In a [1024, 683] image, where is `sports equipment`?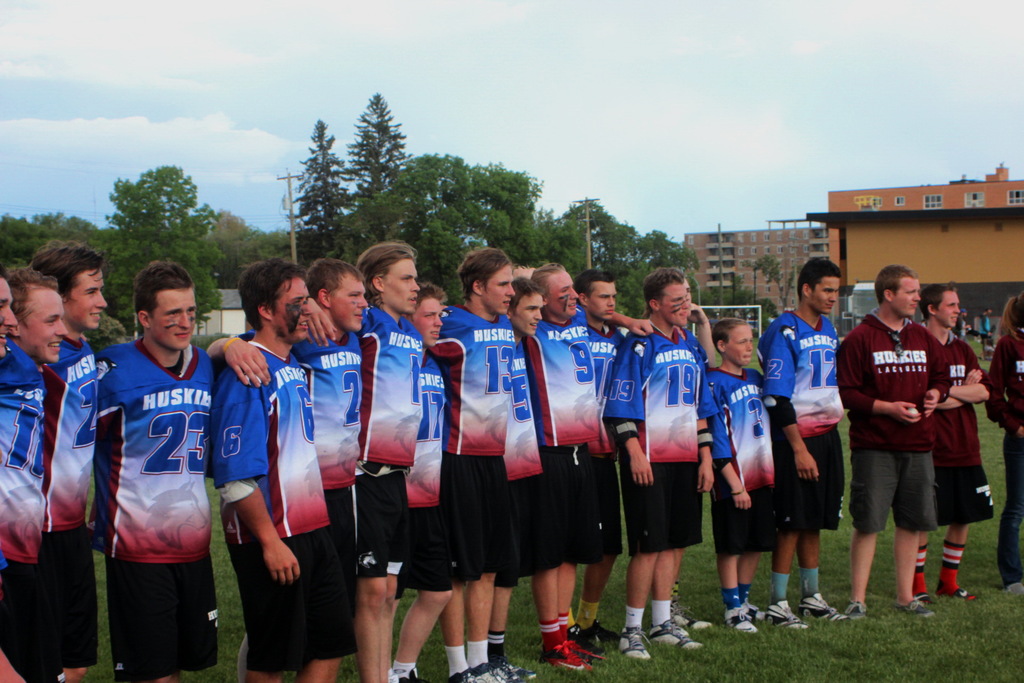
617:627:650:662.
